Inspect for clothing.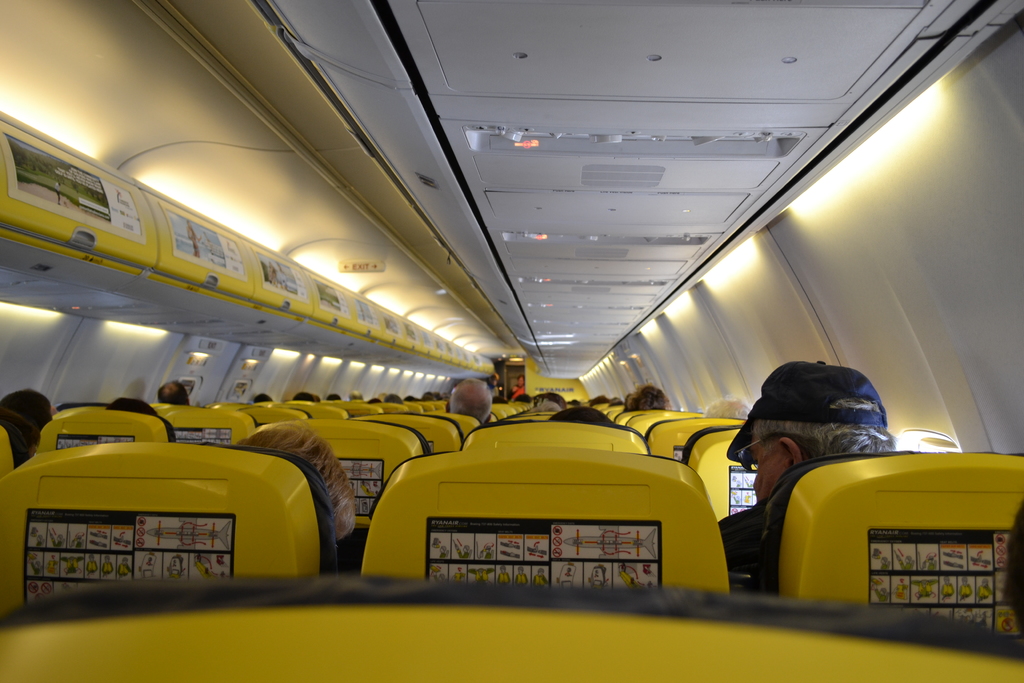
Inspection: (487,379,501,397).
